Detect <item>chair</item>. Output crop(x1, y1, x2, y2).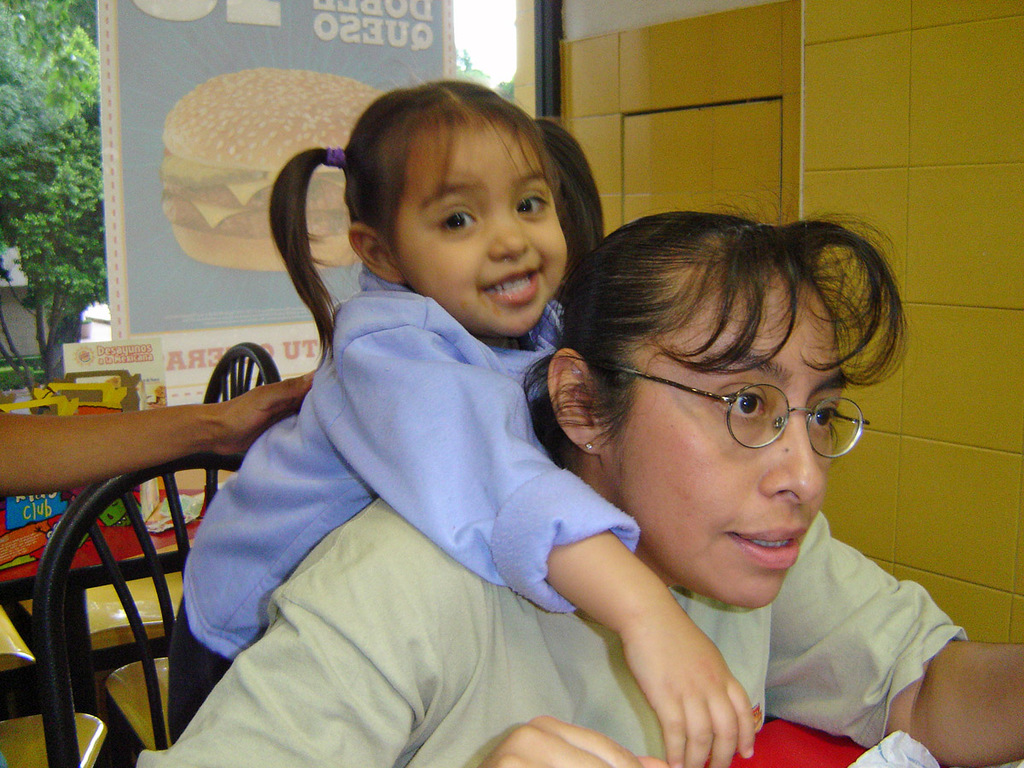
crop(109, 651, 177, 753).
